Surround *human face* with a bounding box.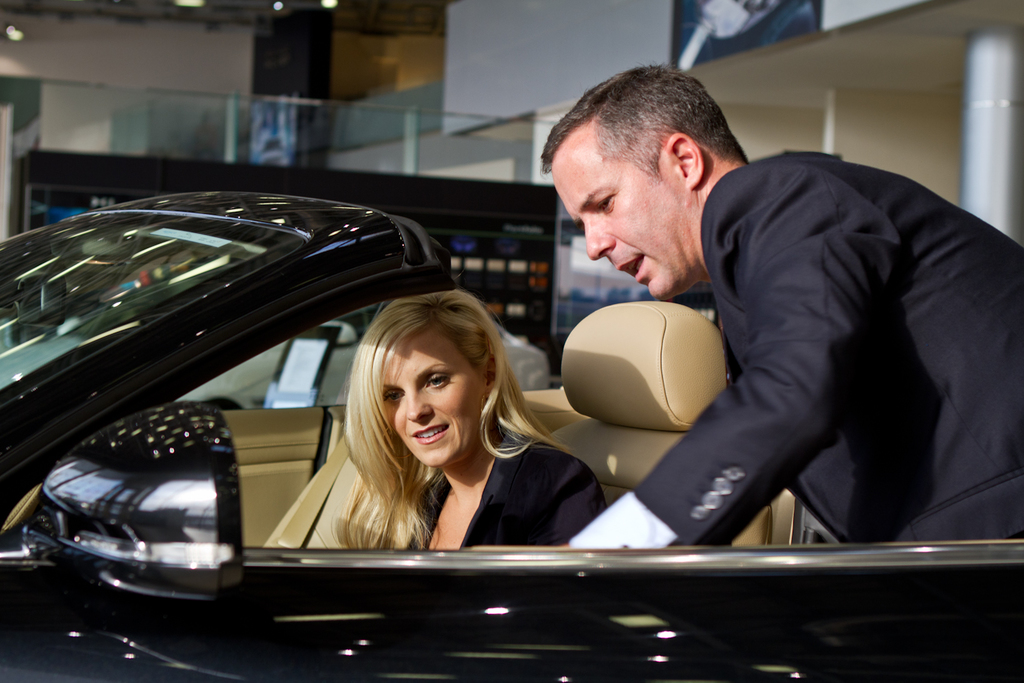
locate(372, 320, 484, 467).
